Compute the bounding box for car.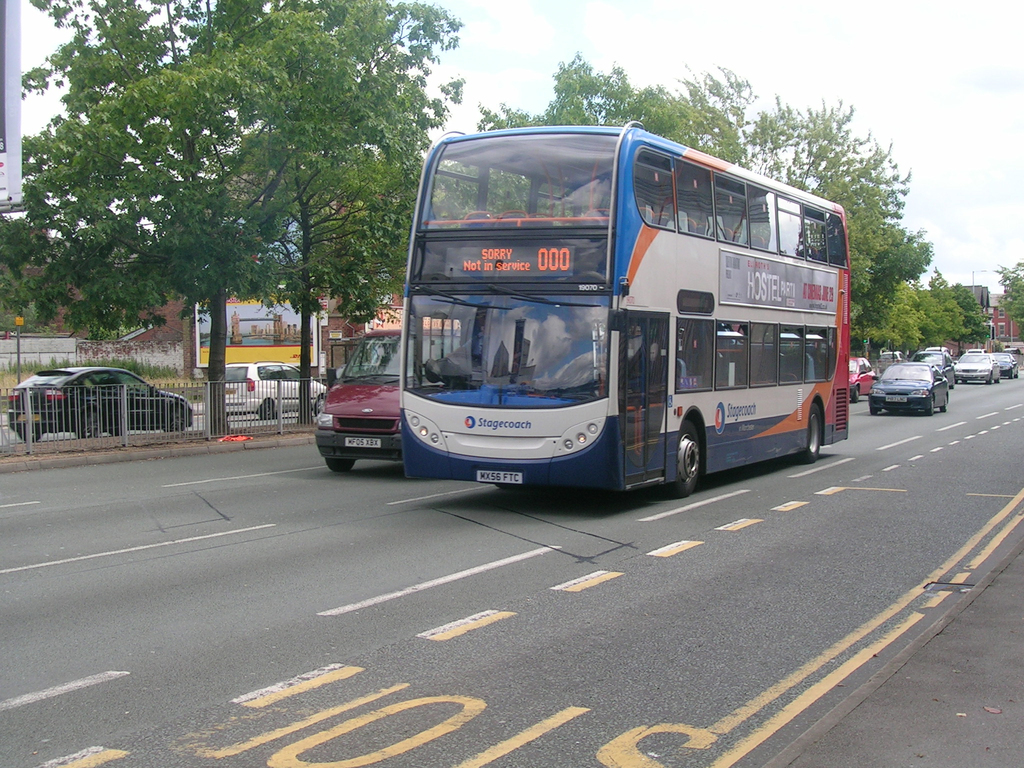
{"x1": 914, "y1": 349, "x2": 957, "y2": 383}.
